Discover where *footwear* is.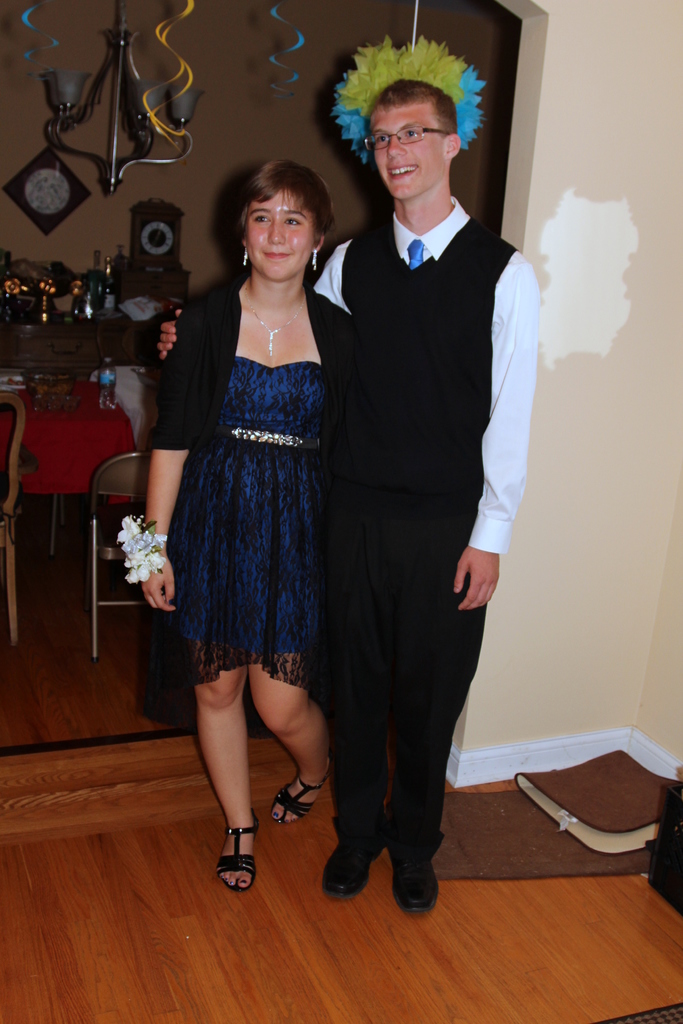
Discovered at Rect(276, 776, 334, 825).
